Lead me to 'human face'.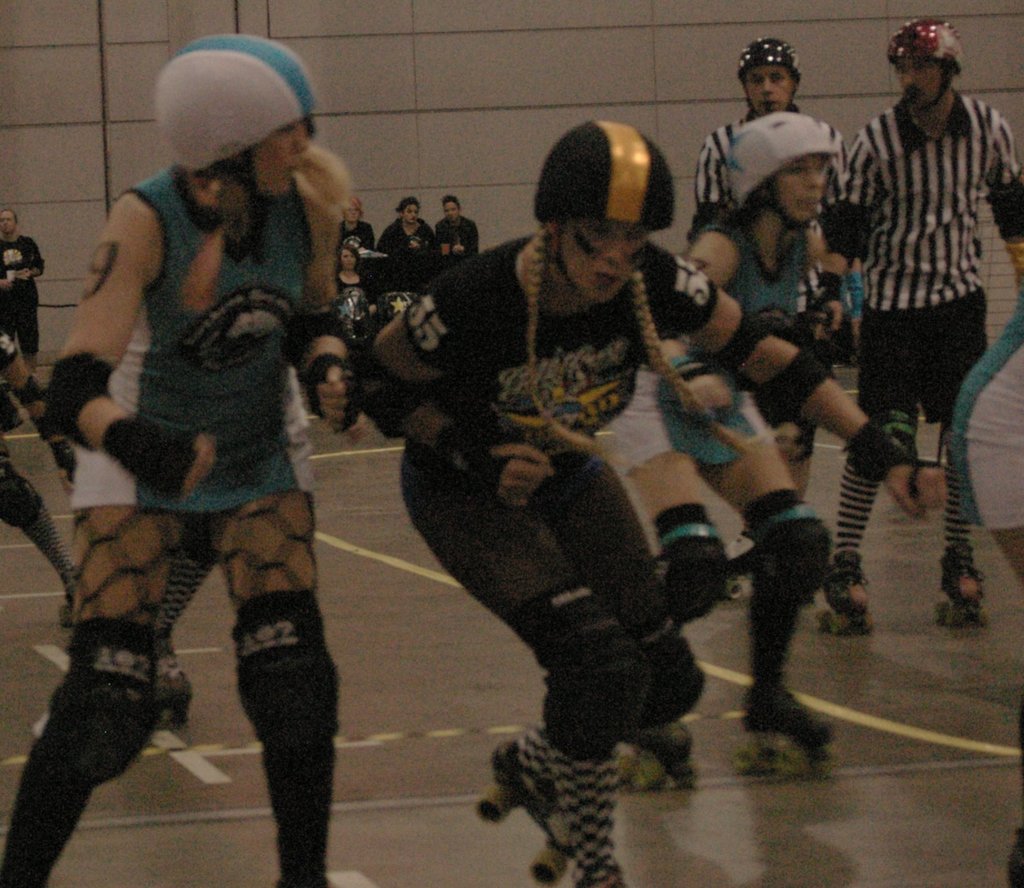
Lead to <region>562, 212, 653, 297</region>.
